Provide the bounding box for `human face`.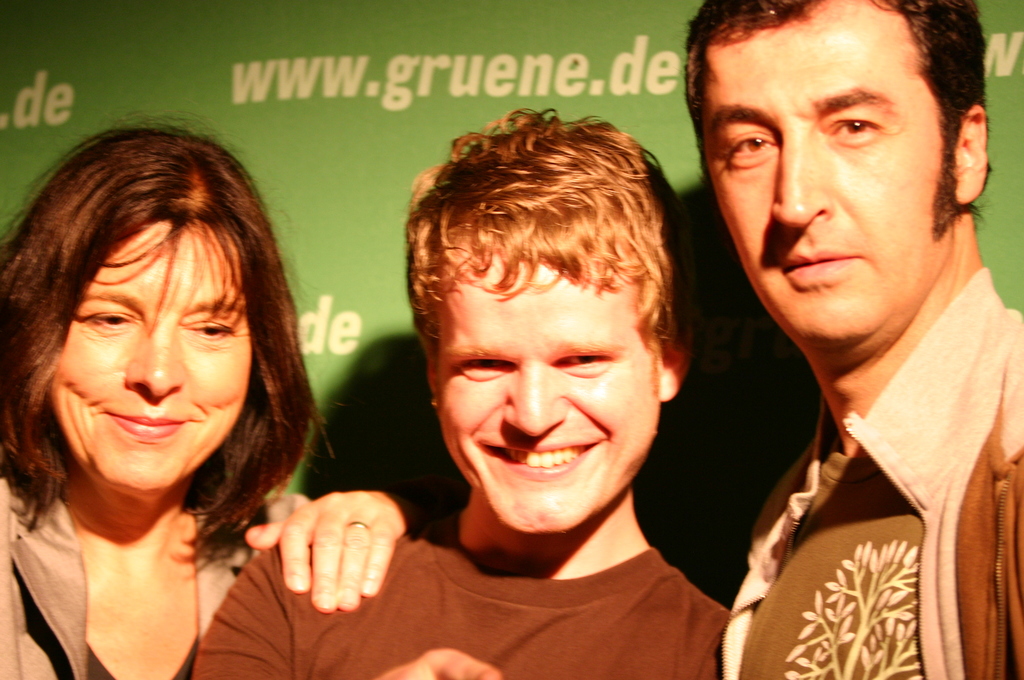
box(439, 236, 658, 536).
